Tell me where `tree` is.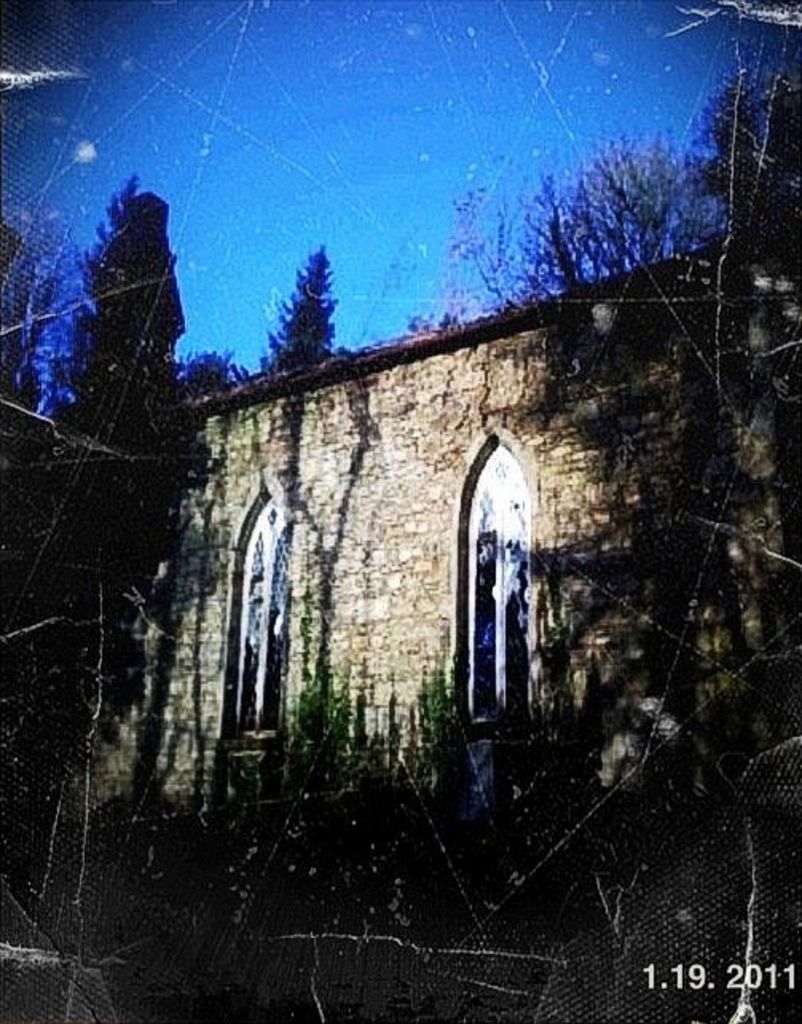
`tree` is at select_region(467, 132, 705, 314).
